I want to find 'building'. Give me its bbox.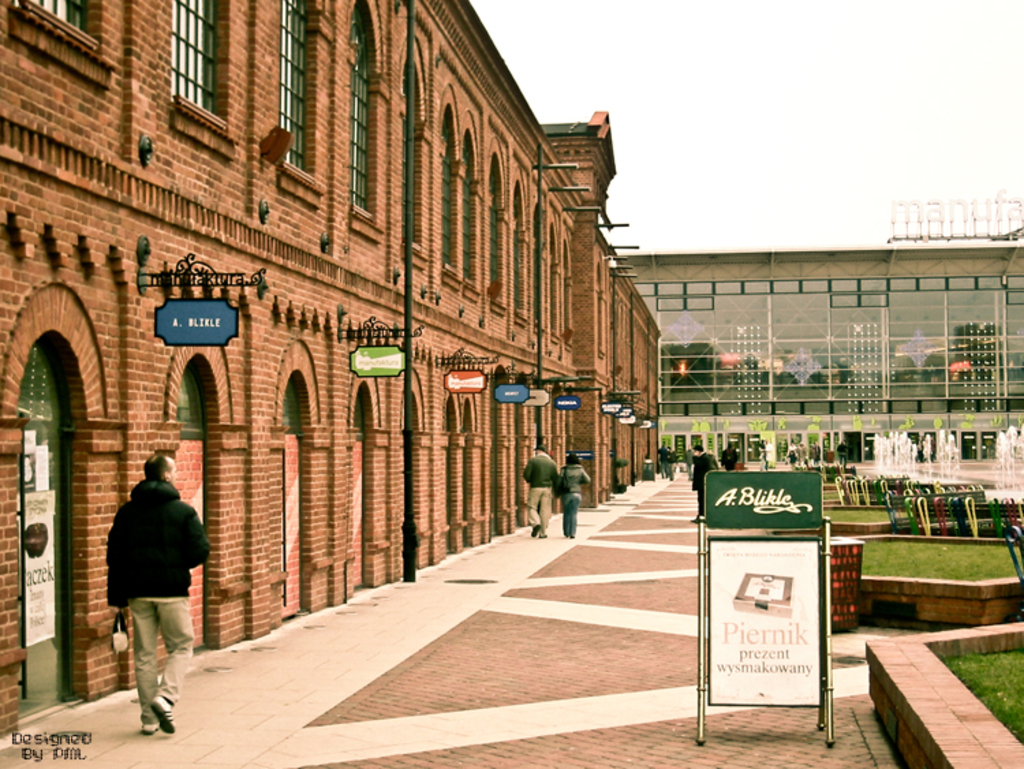
locate(623, 235, 1023, 462).
